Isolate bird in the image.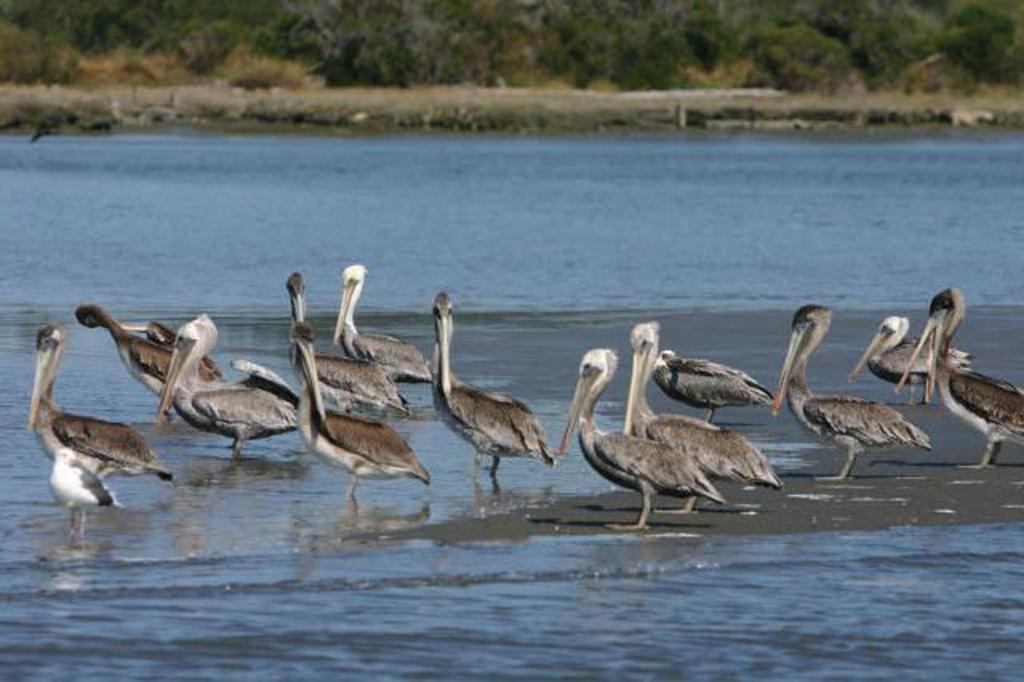
Isolated region: [26,319,176,483].
